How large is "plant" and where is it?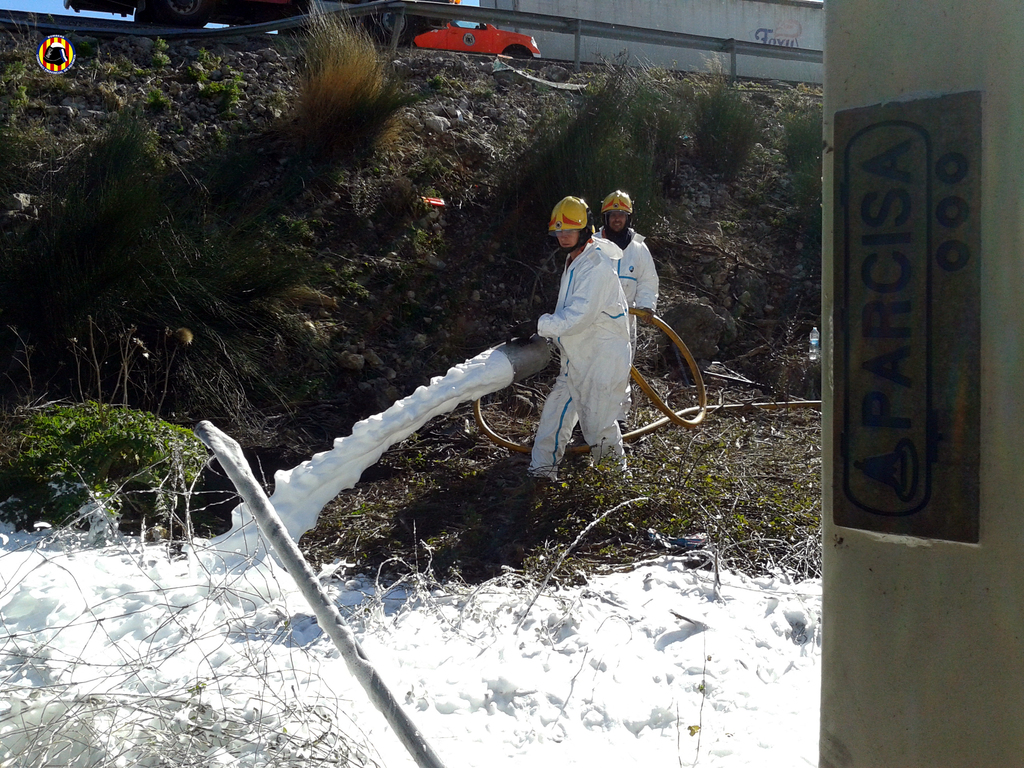
Bounding box: 0/22/33/138.
